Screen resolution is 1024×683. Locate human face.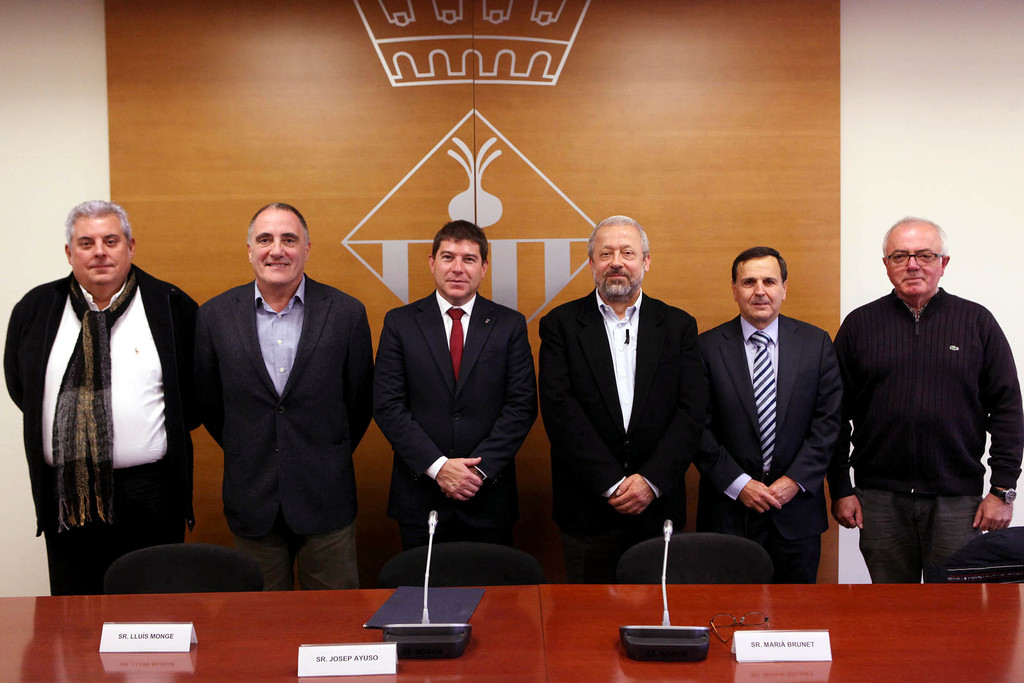
bbox(593, 218, 643, 304).
